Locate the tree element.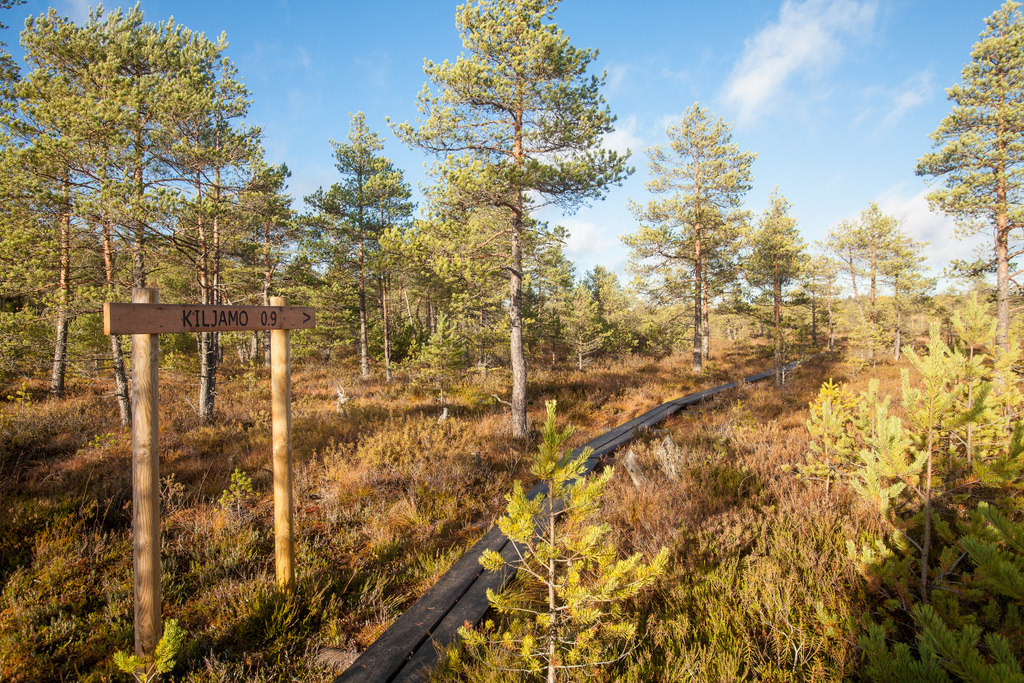
Element bbox: bbox=(948, 262, 997, 349).
